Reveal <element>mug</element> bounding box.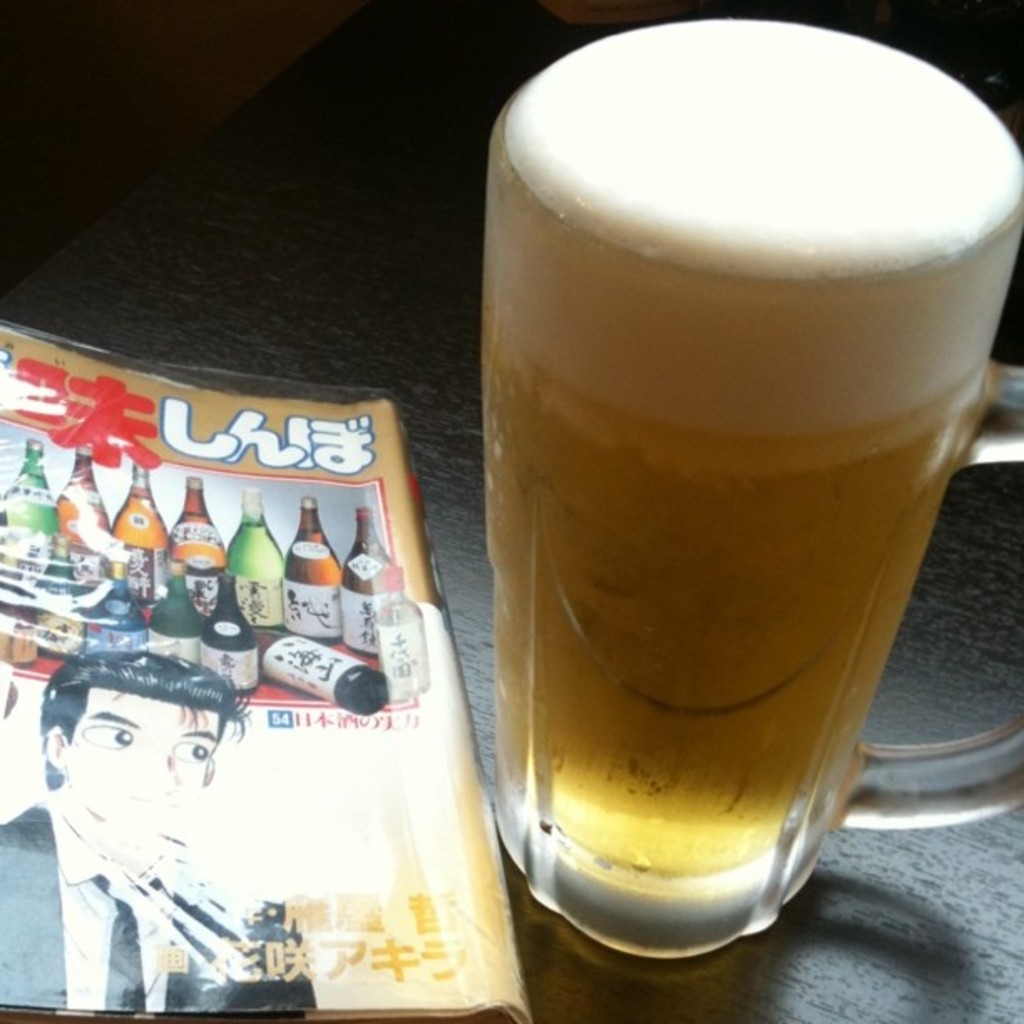
Revealed: Rect(480, 18, 1022, 962).
